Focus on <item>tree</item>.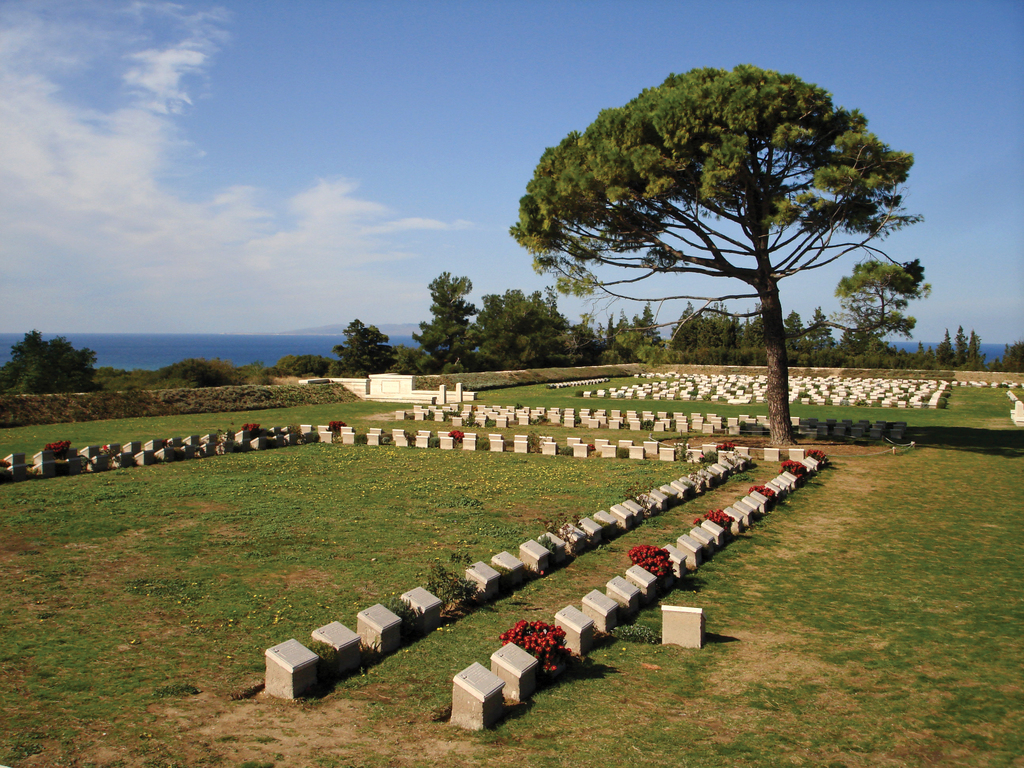
Focused at [x1=336, y1=322, x2=394, y2=380].
